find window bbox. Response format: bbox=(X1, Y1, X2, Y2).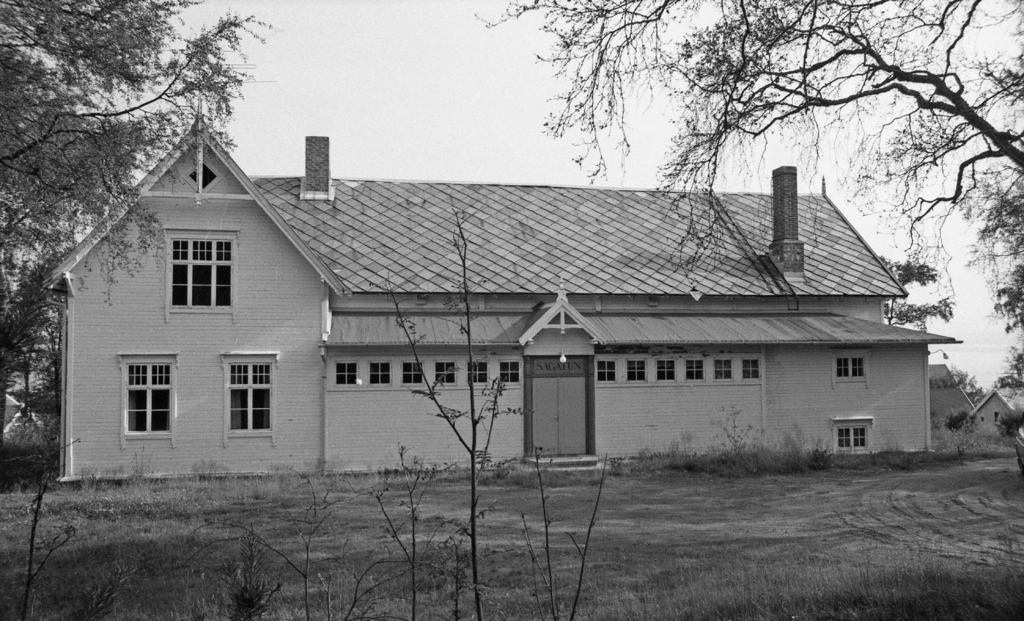
bbox=(741, 358, 760, 376).
